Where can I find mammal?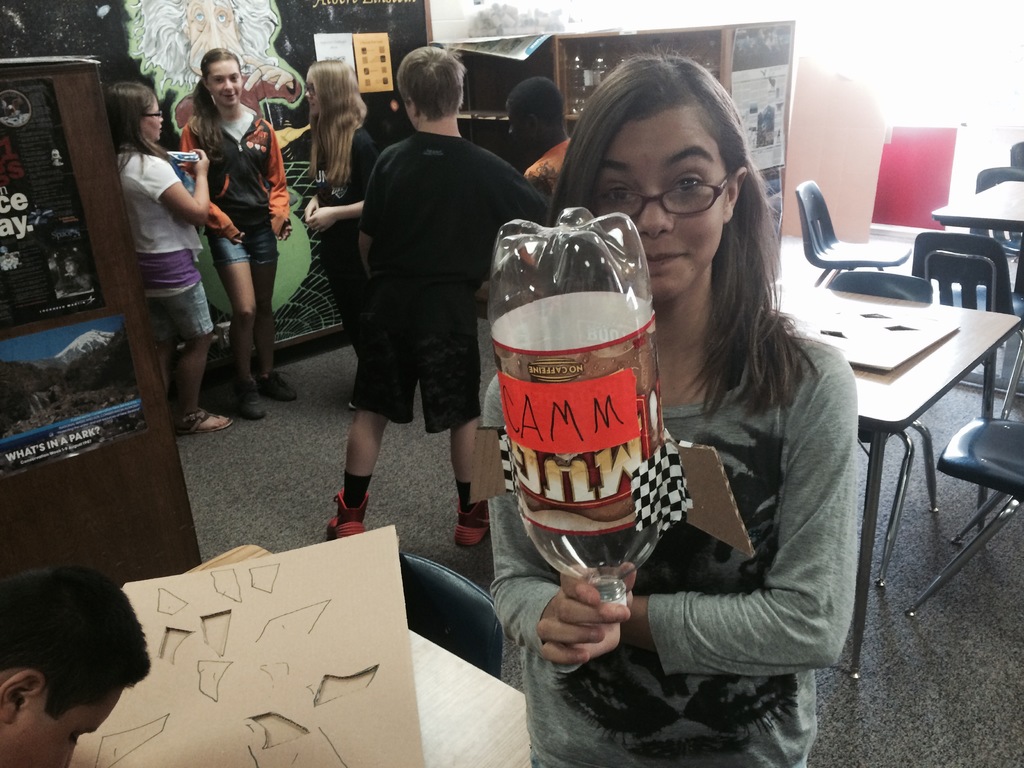
You can find it at <region>506, 77, 579, 202</region>.
